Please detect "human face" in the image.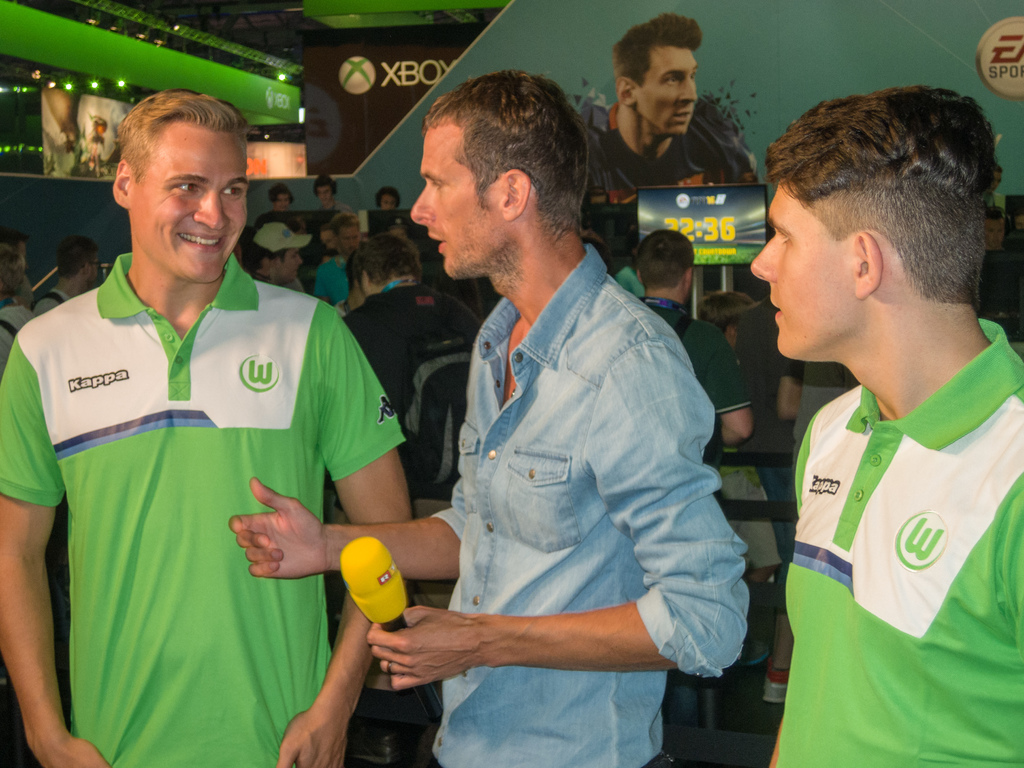
box(277, 246, 305, 285).
